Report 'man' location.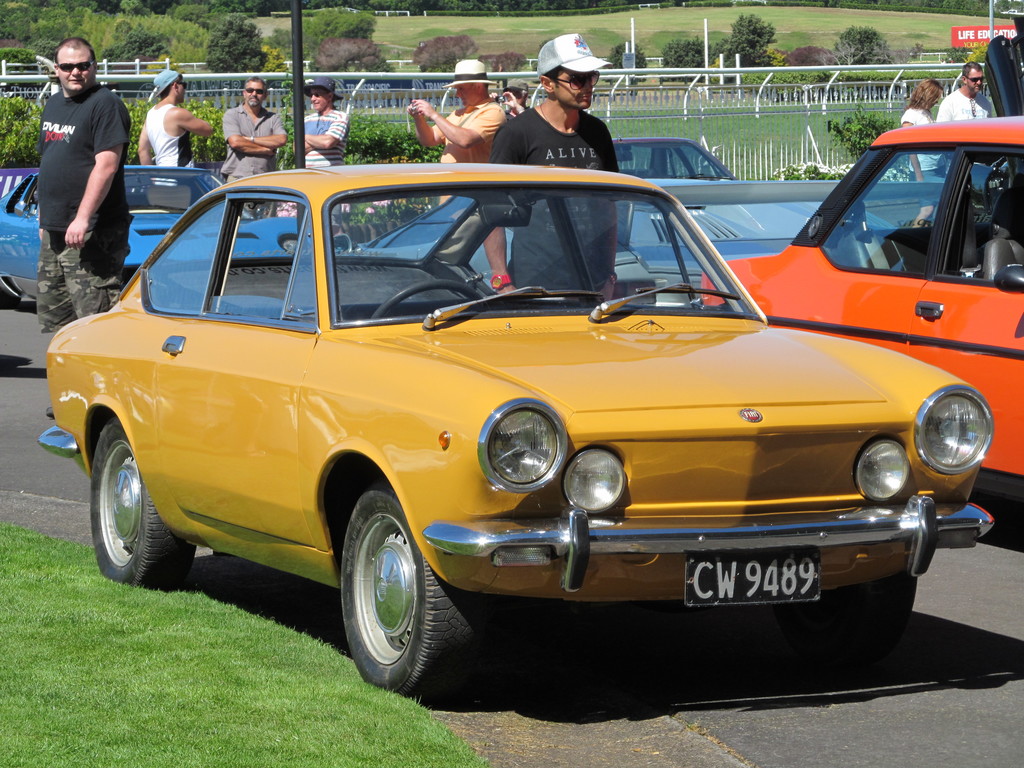
Report: 933, 62, 996, 193.
